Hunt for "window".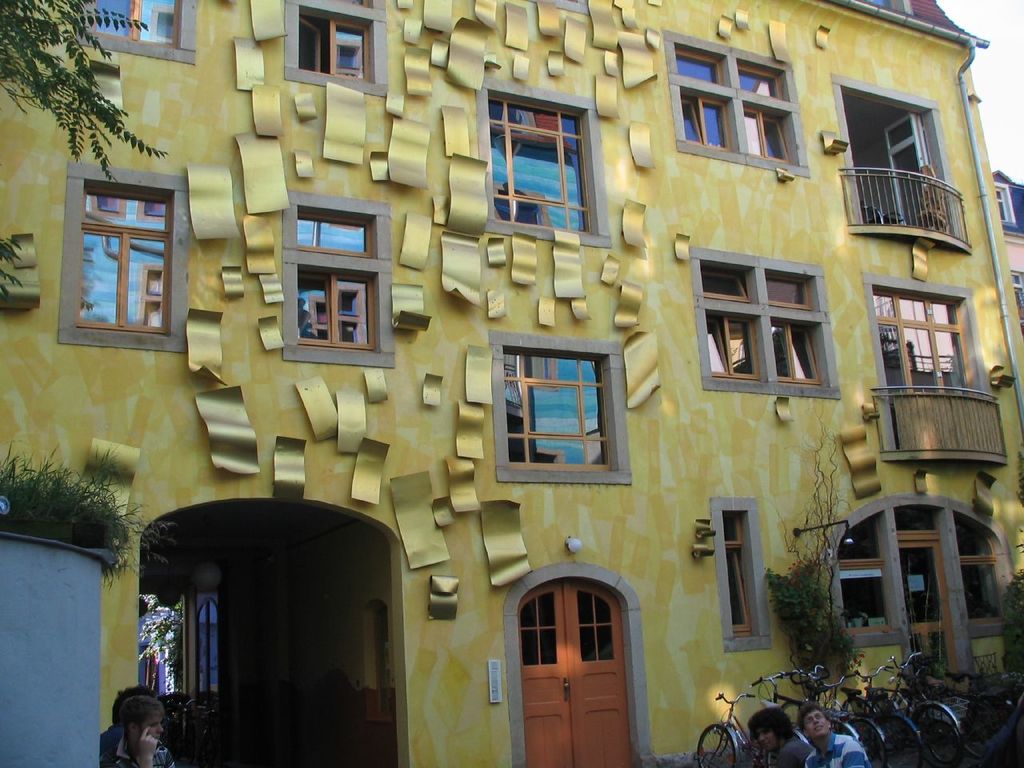
Hunted down at (left=496, top=328, right=632, bottom=488).
